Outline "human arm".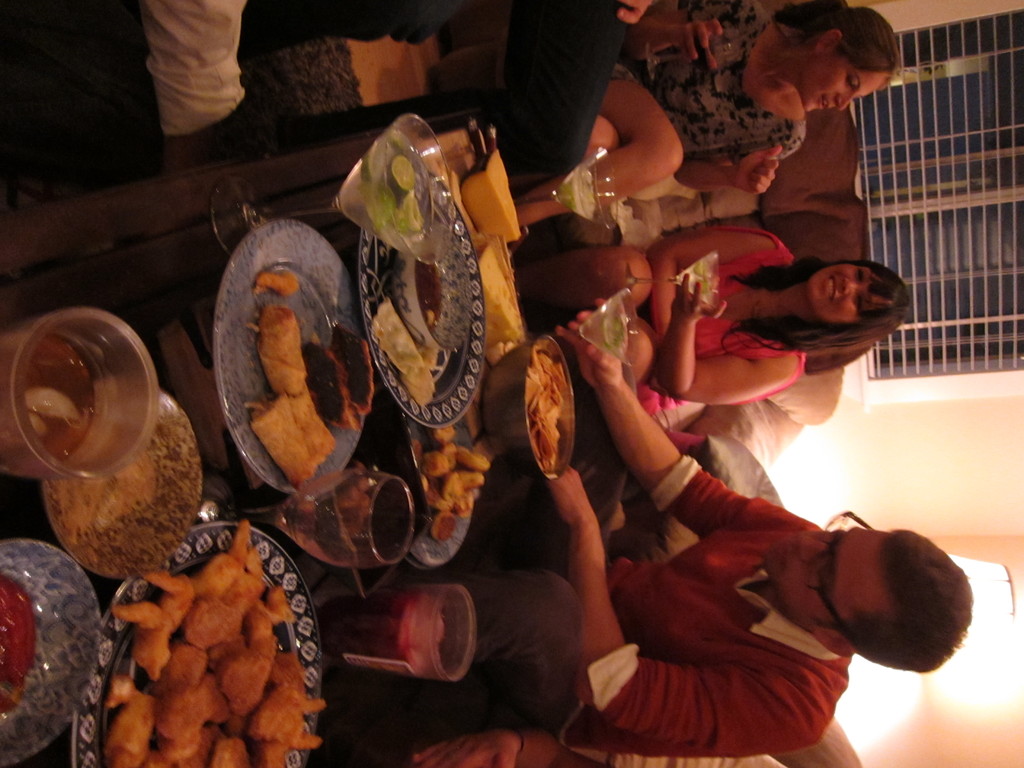
Outline: (x1=159, y1=0, x2=254, y2=138).
